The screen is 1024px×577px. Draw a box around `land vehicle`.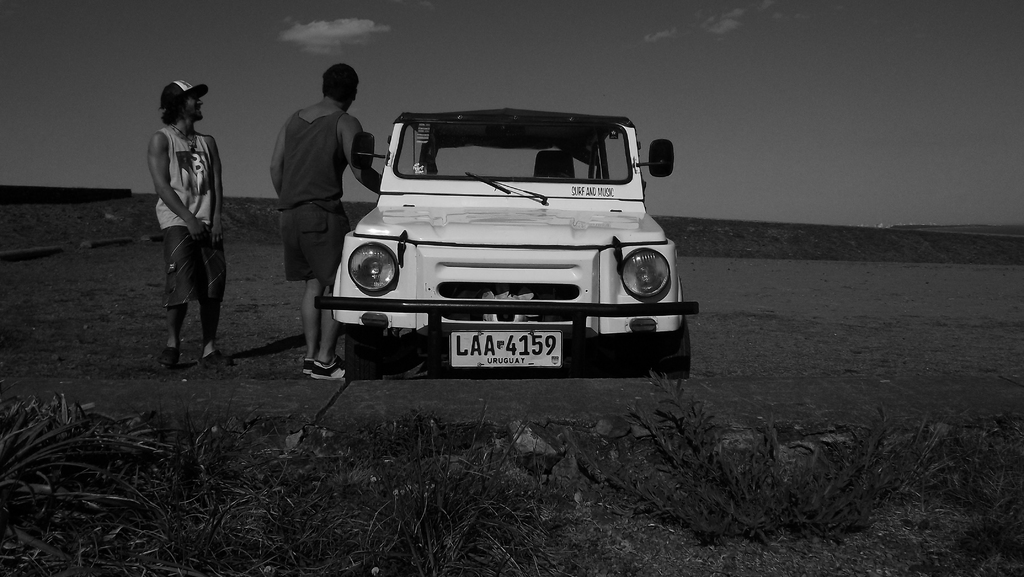
select_region(313, 99, 675, 375).
